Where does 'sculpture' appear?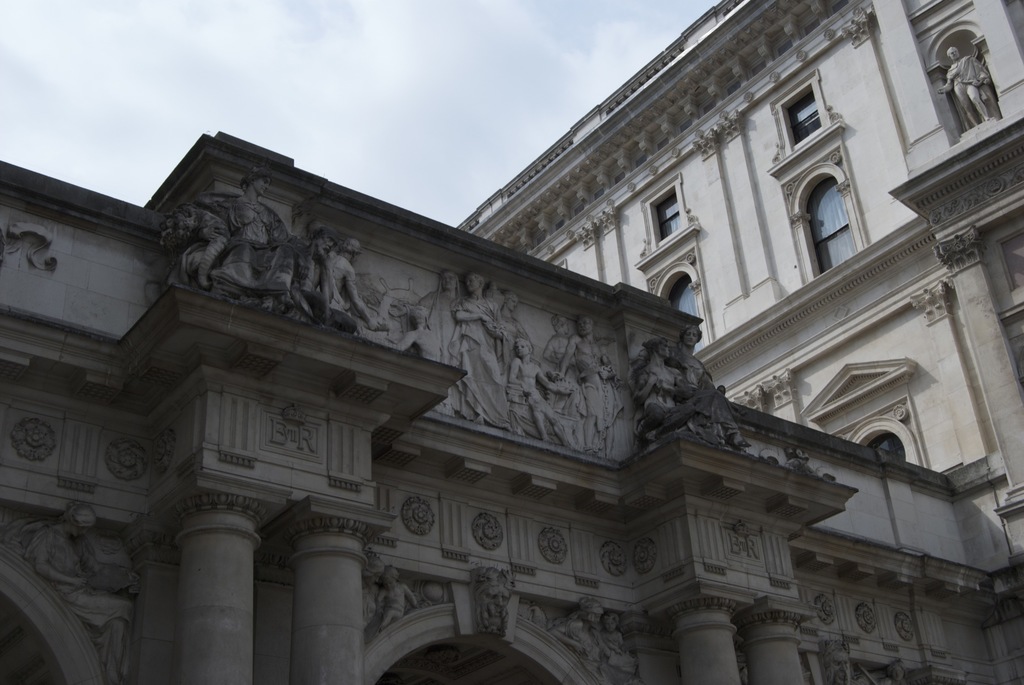
Appears at 470, 571, 519, 643.
